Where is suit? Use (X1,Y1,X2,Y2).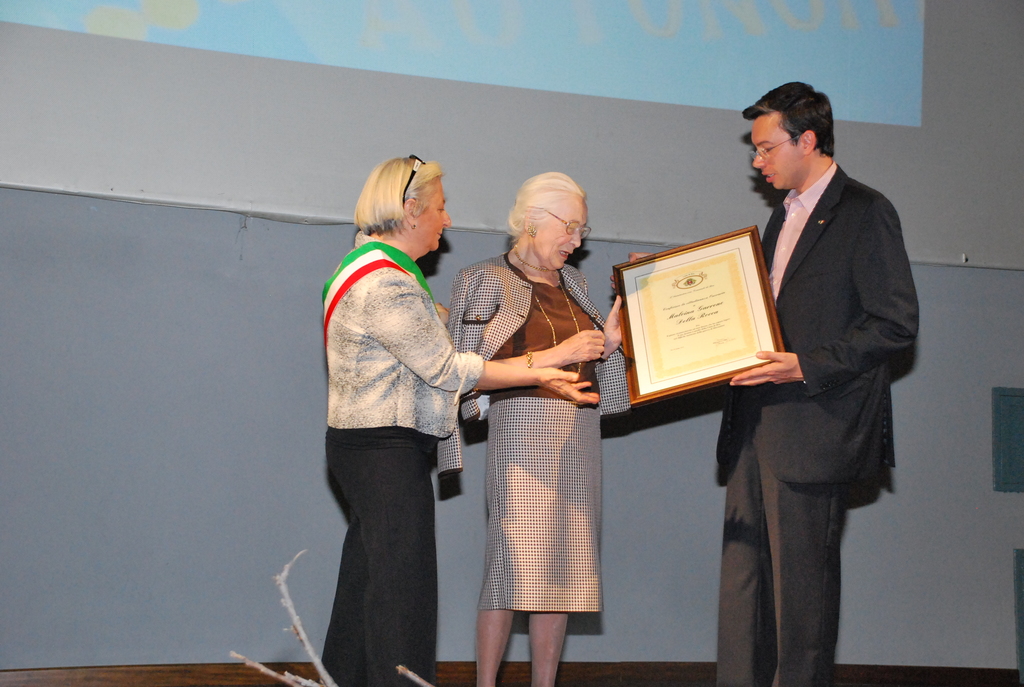
(721,67,922,668).
